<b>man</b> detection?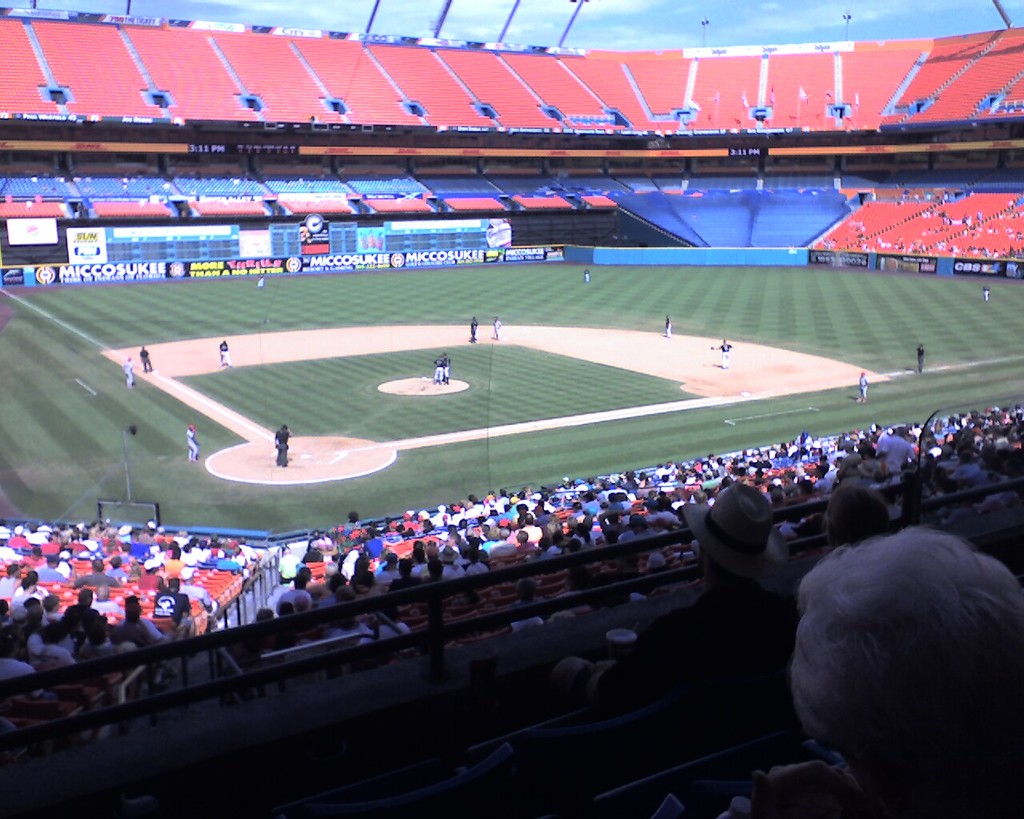
bbox(709, 338, 733, 370)
